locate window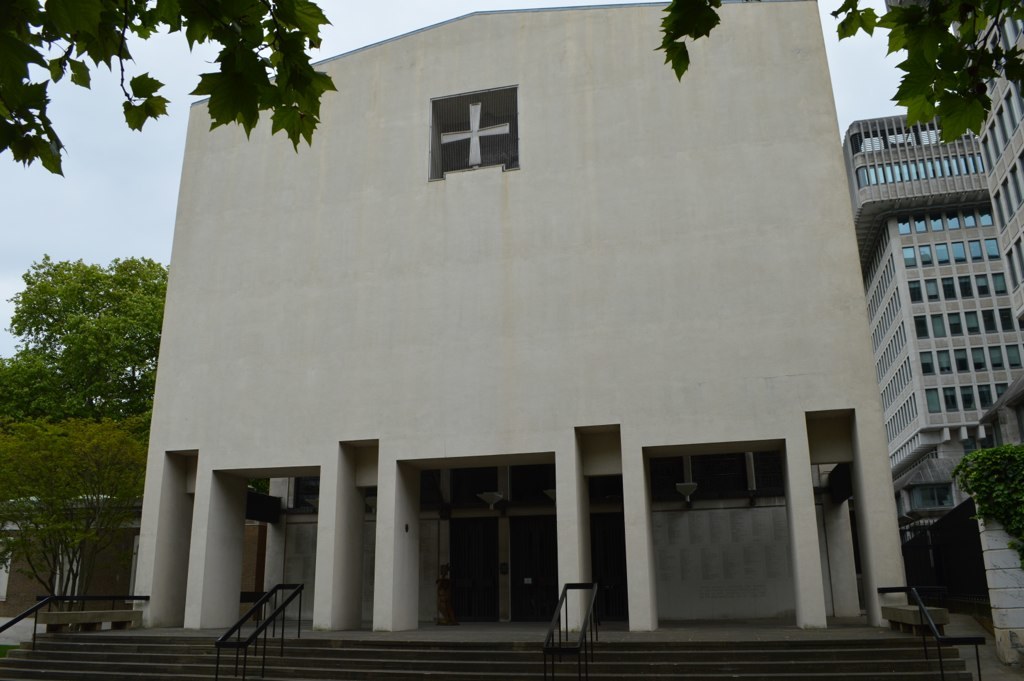
left=979, top=132, right=999, bottom=171
